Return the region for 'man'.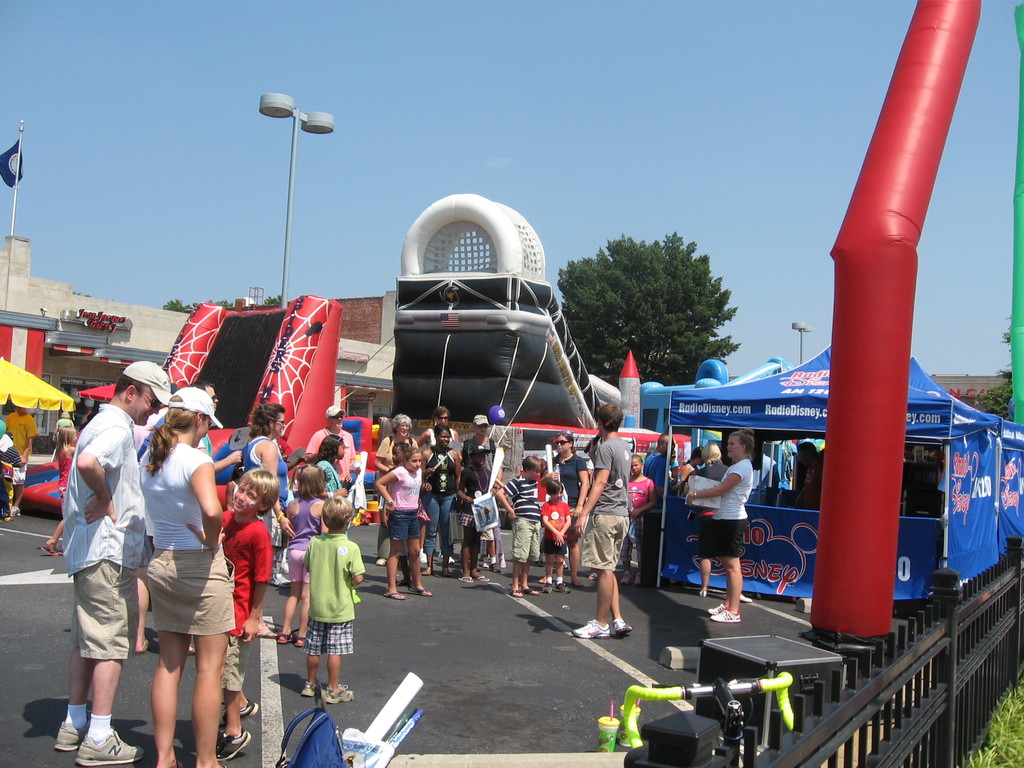
l=463, t=414, r=501, b=569.
